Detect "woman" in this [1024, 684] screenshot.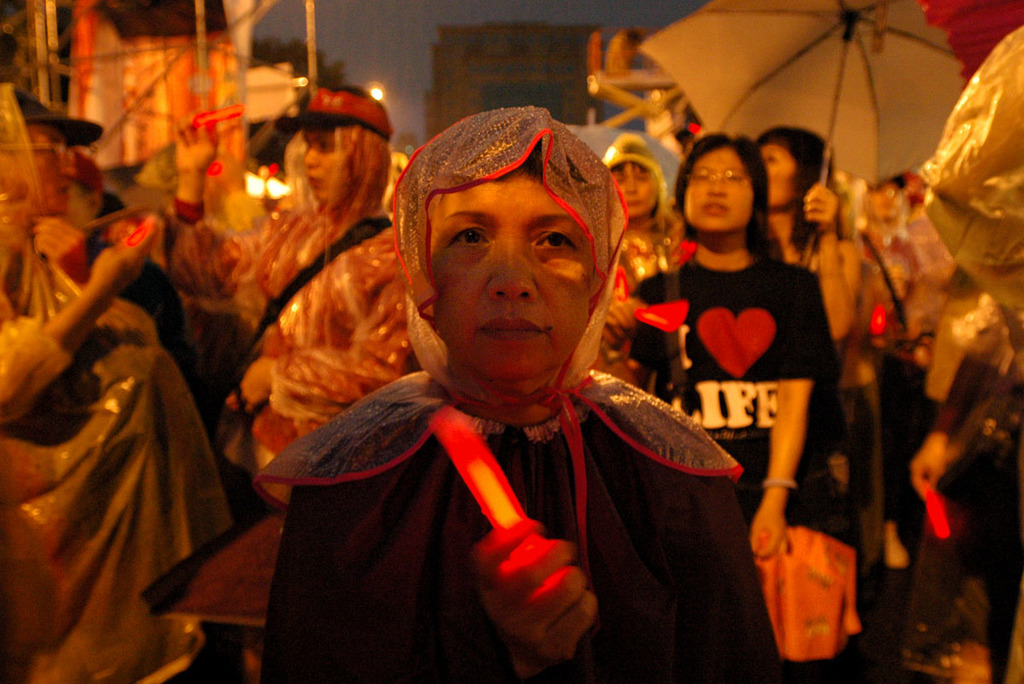
Detection: <region>608, 136, 829, 683</region>.
